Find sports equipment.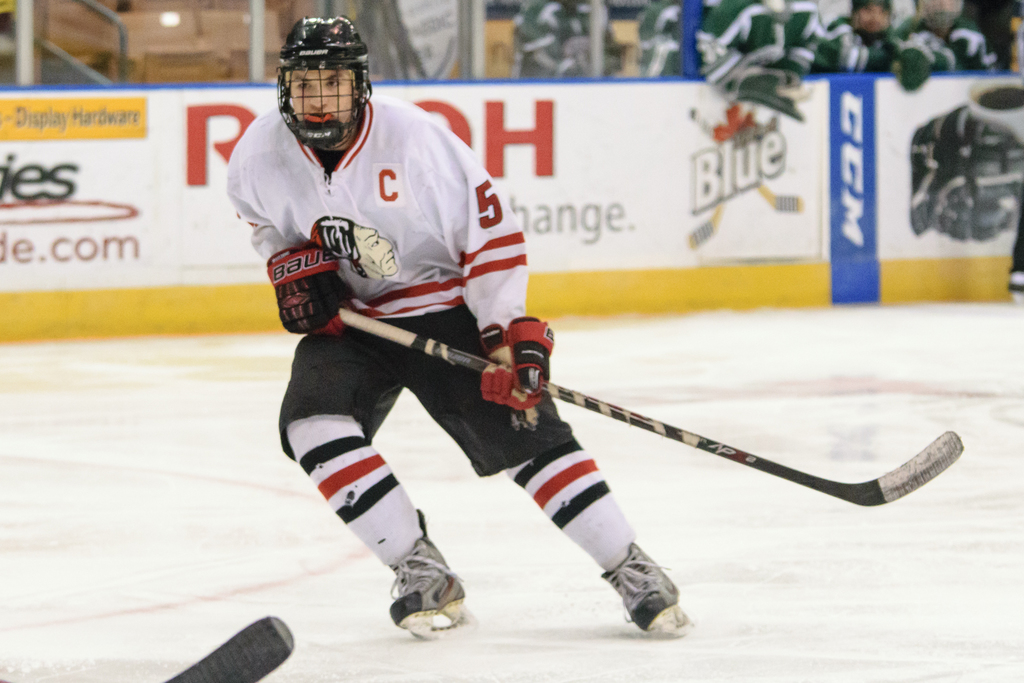
{"x1": 481, "y1": 315, "x2": 554, "y2": 411}.
